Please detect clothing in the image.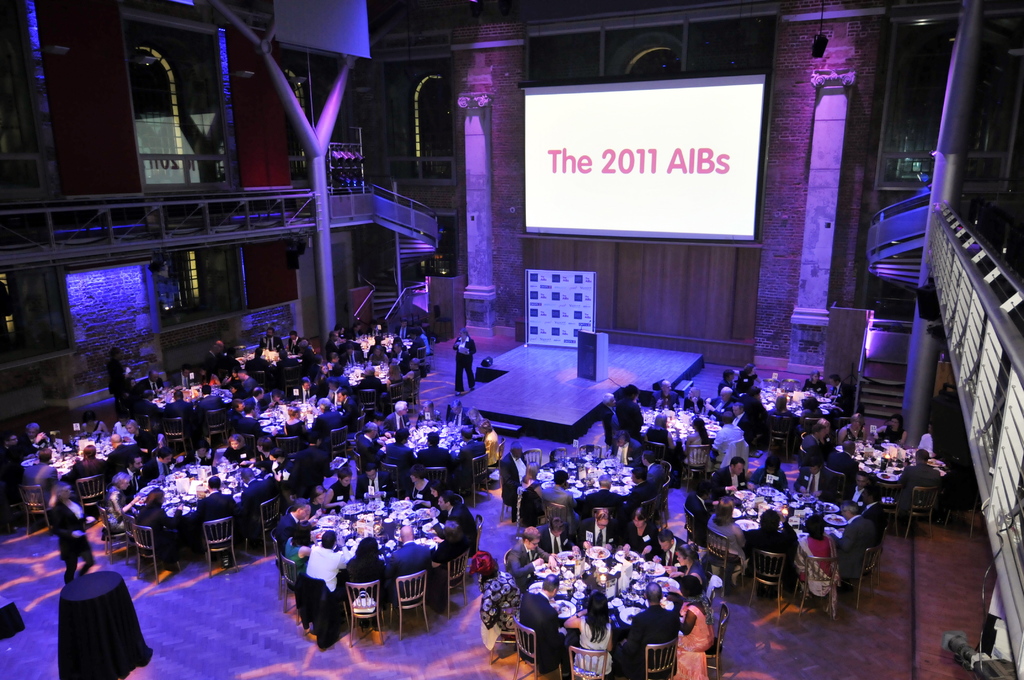
region(737, 392, 766, 439).
